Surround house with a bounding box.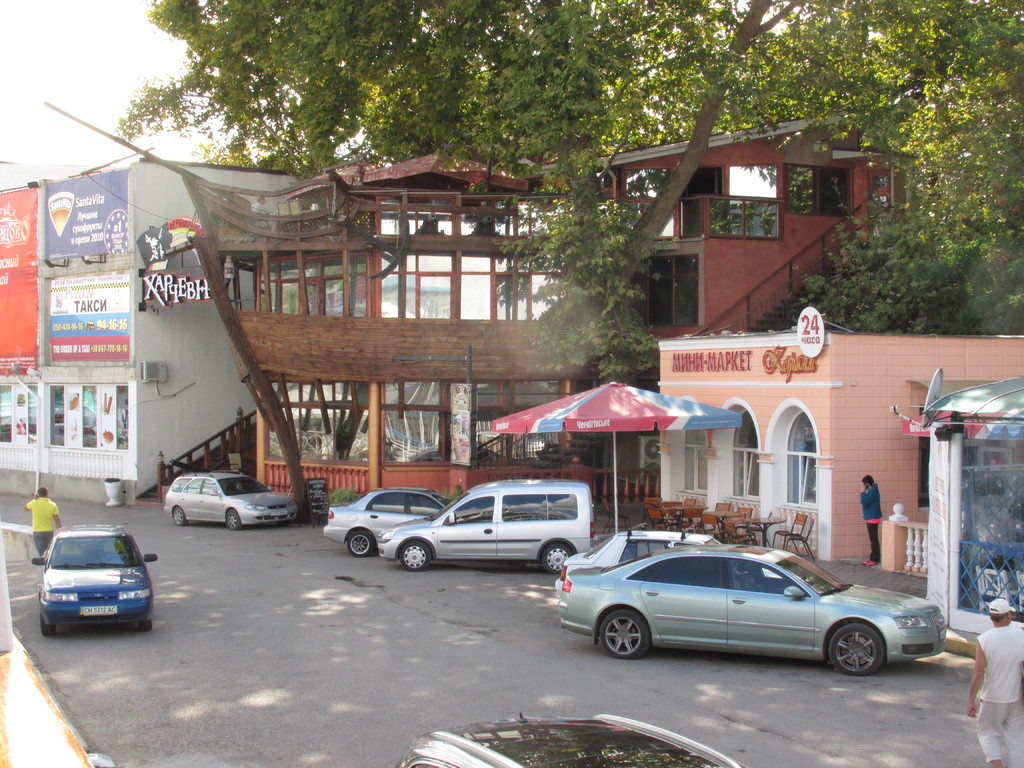
region(221, 108, 944, 492).
